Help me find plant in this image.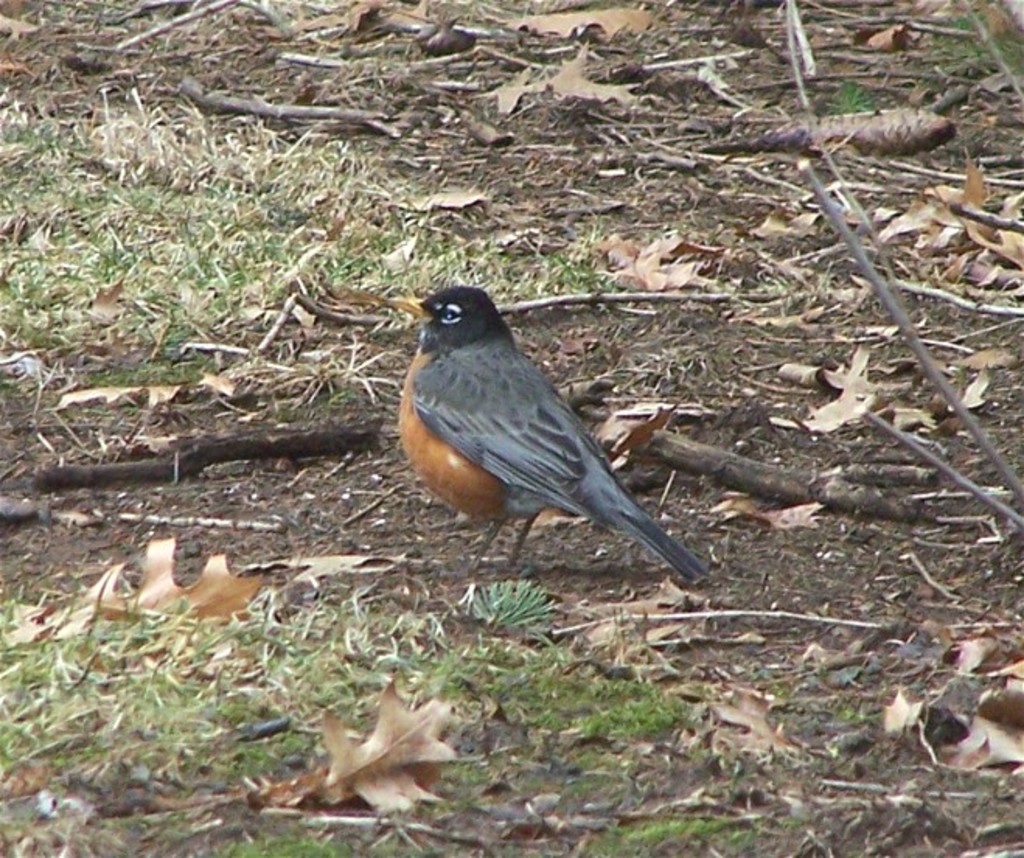
Found it: <bbox>569, 813, 775, 856</bbox>.
